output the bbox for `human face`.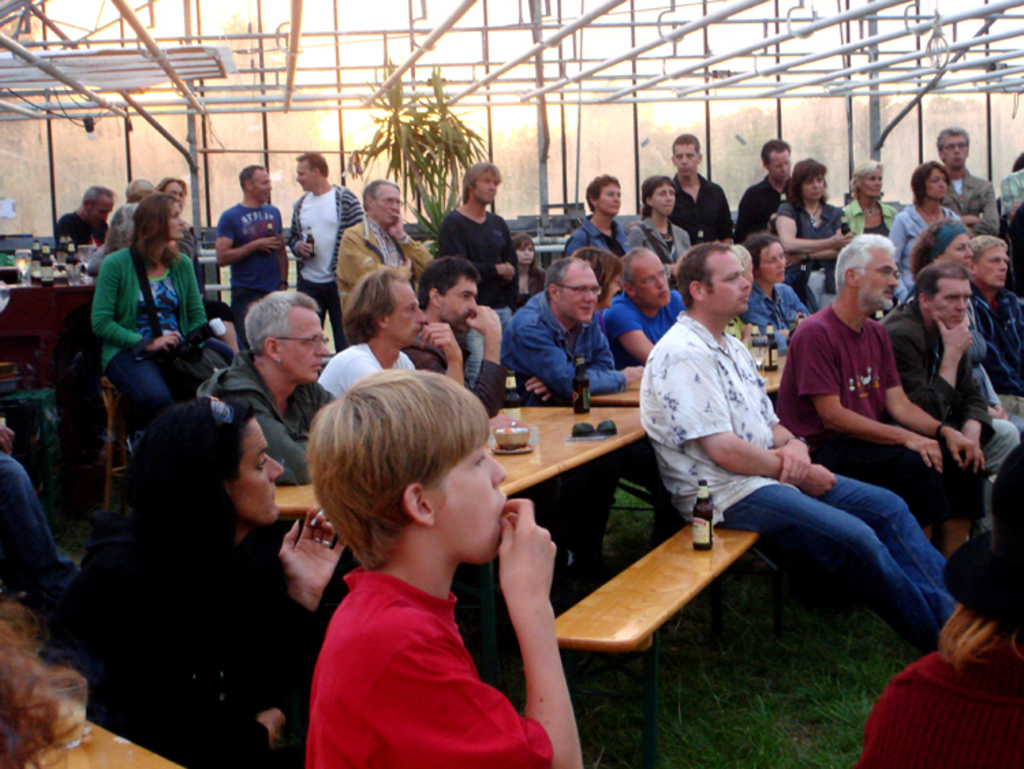
x1=762 y1=242 x2=786 y2=284.
